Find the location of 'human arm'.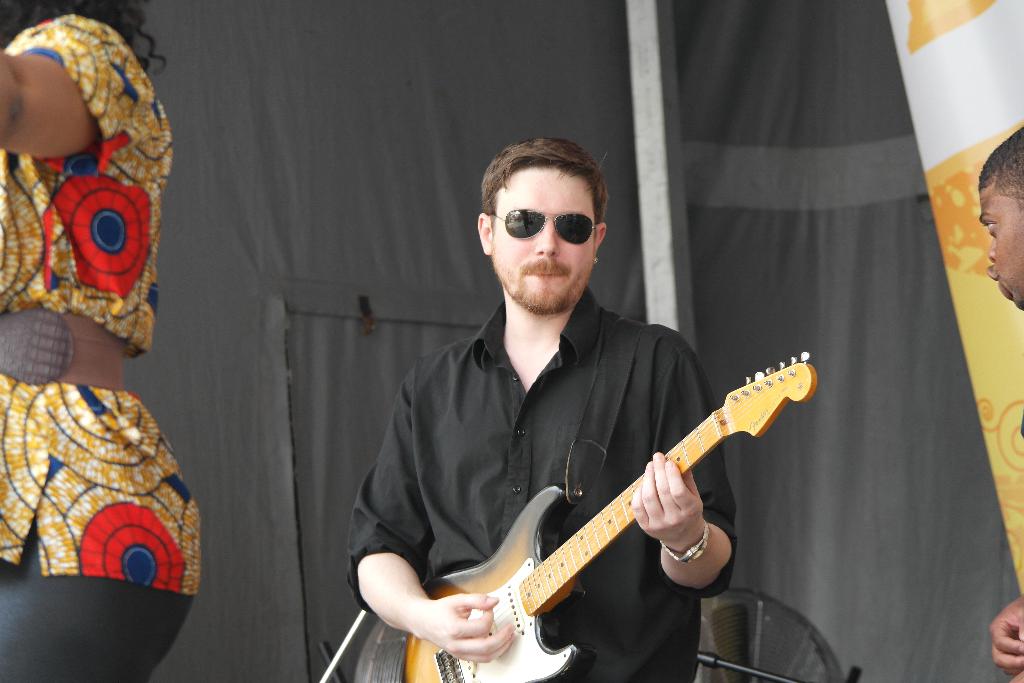
Location: bbox=(995, 597, 1023, 677).
